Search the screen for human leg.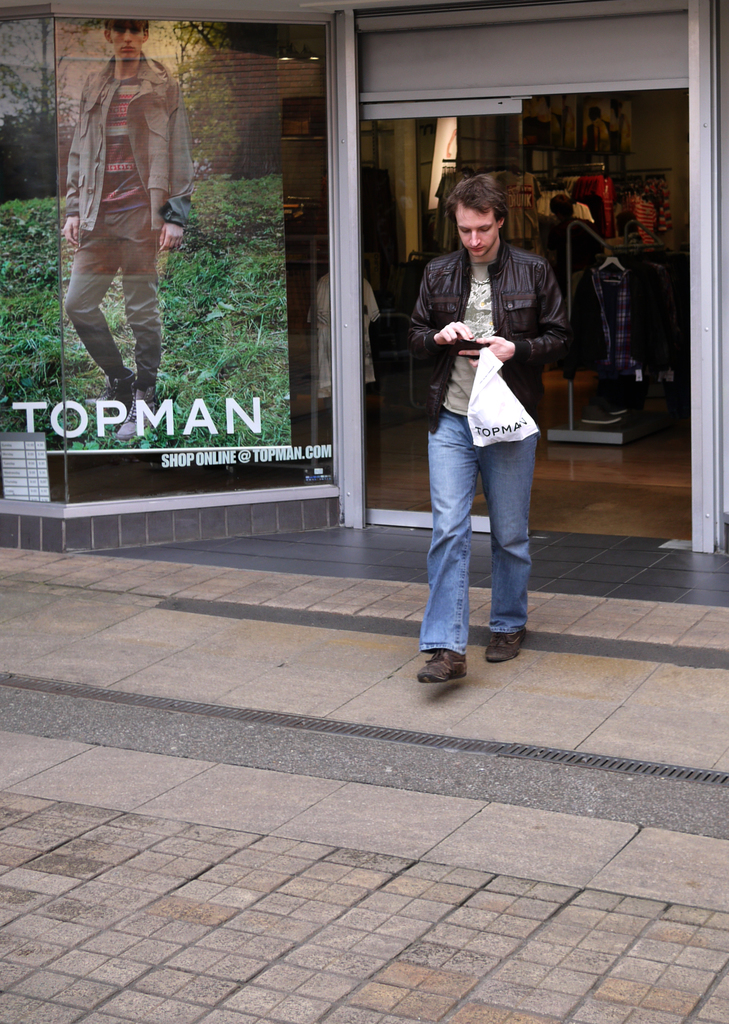
Found at bbox(474, 437, 530, 662).
